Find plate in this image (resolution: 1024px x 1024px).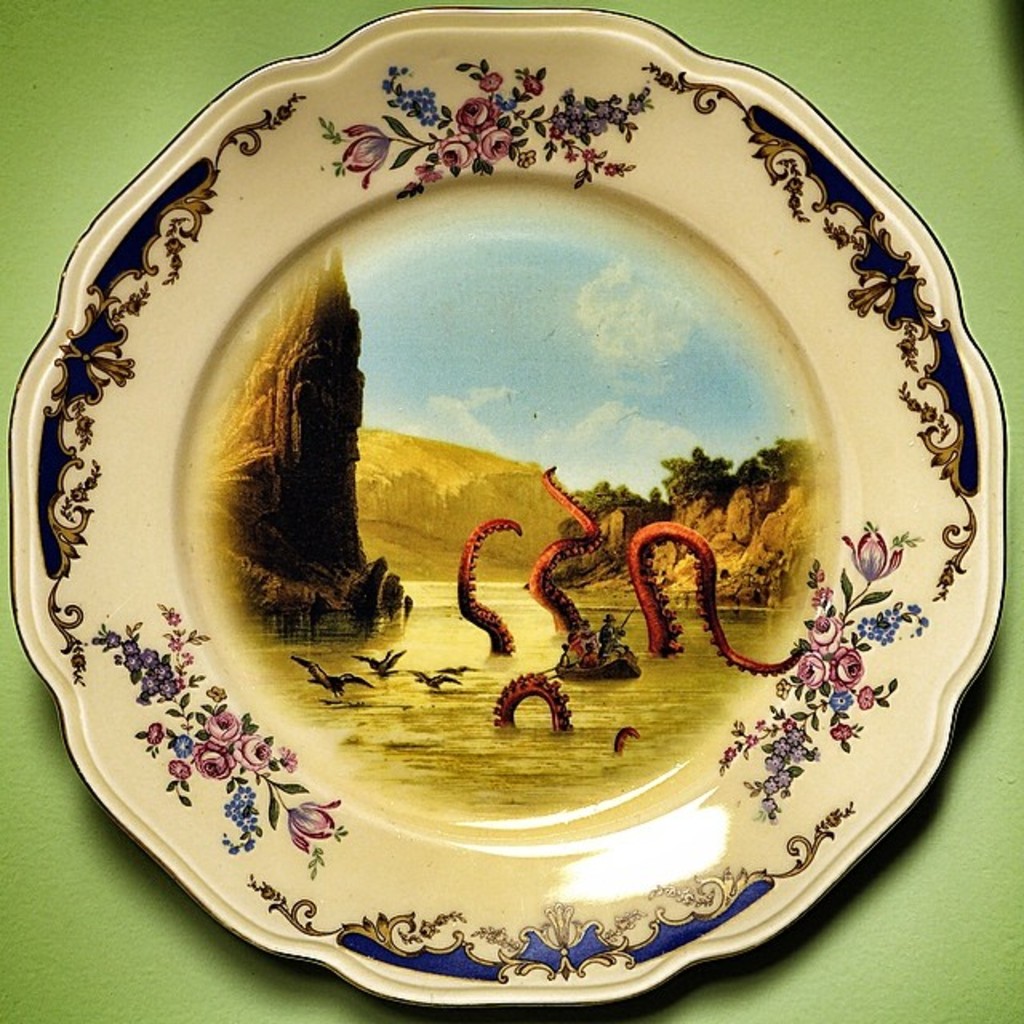
left=8, top=5, right=1008, bottom=1011.
